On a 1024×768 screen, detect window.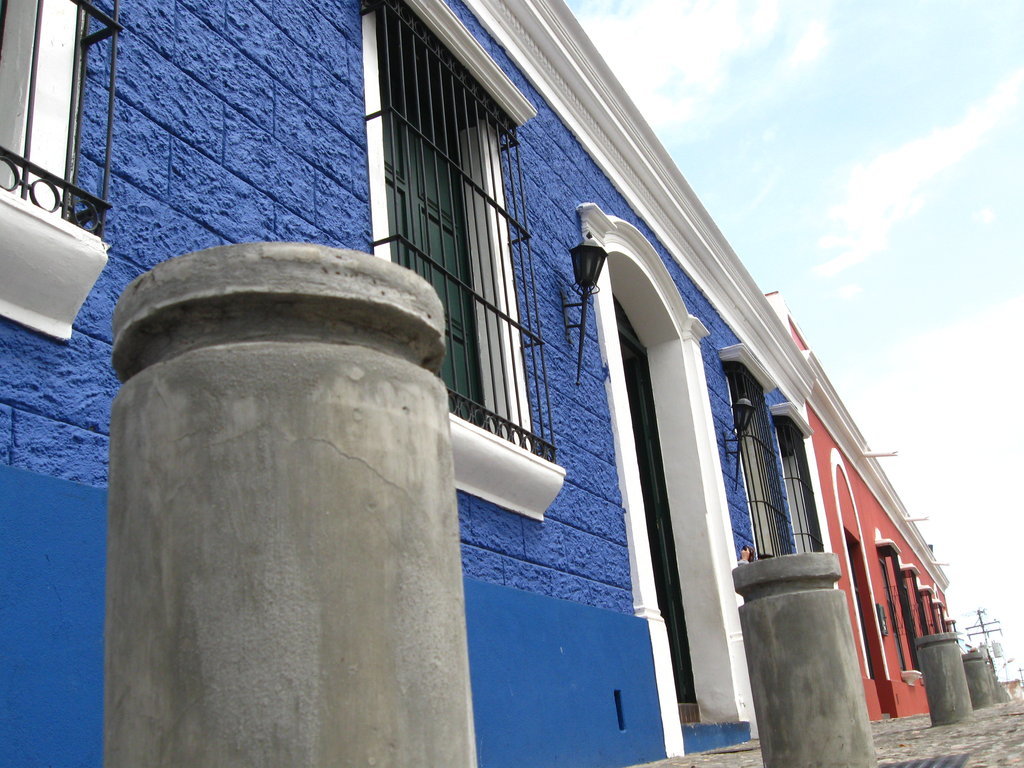
0, 0, 125, 344.
